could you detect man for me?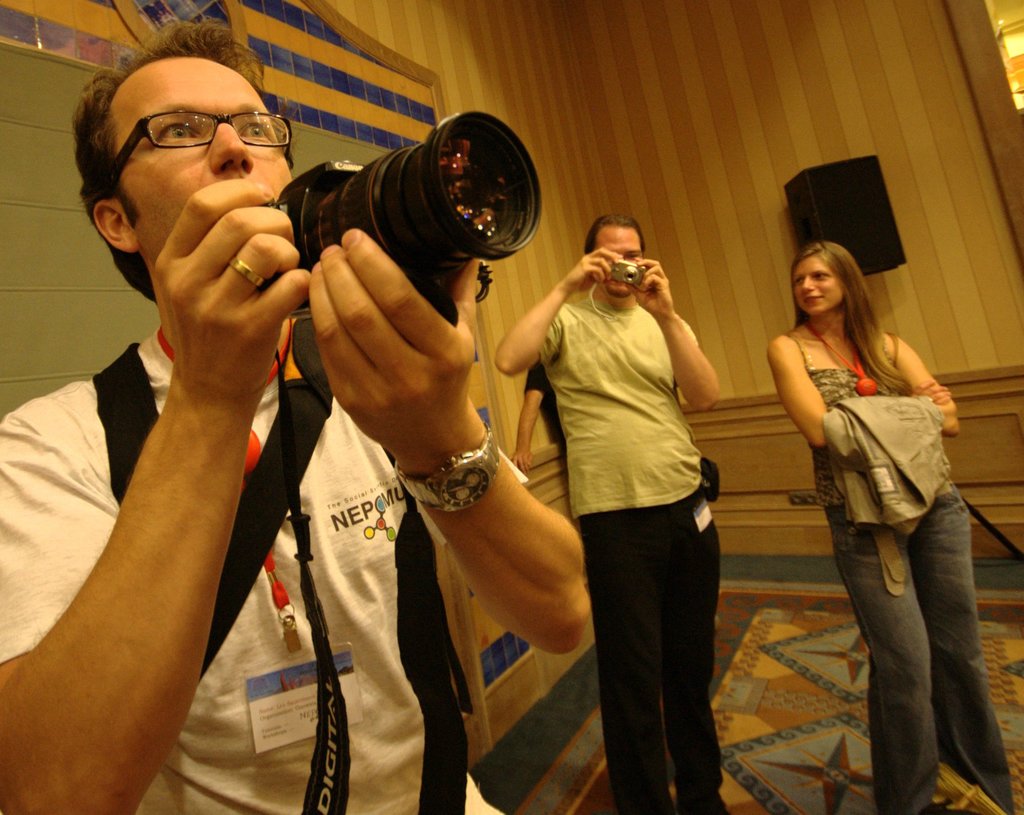
Detection result: Rect(0, 18, 589, 814).
